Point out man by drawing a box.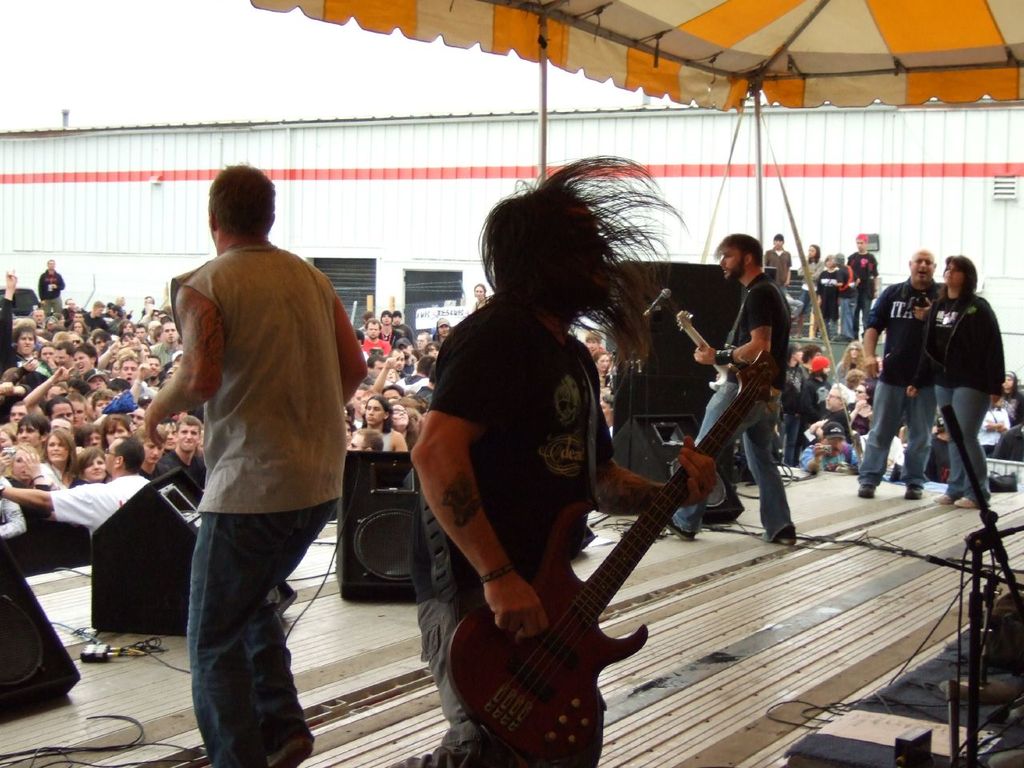
box=[662, 229, 799, 550].
